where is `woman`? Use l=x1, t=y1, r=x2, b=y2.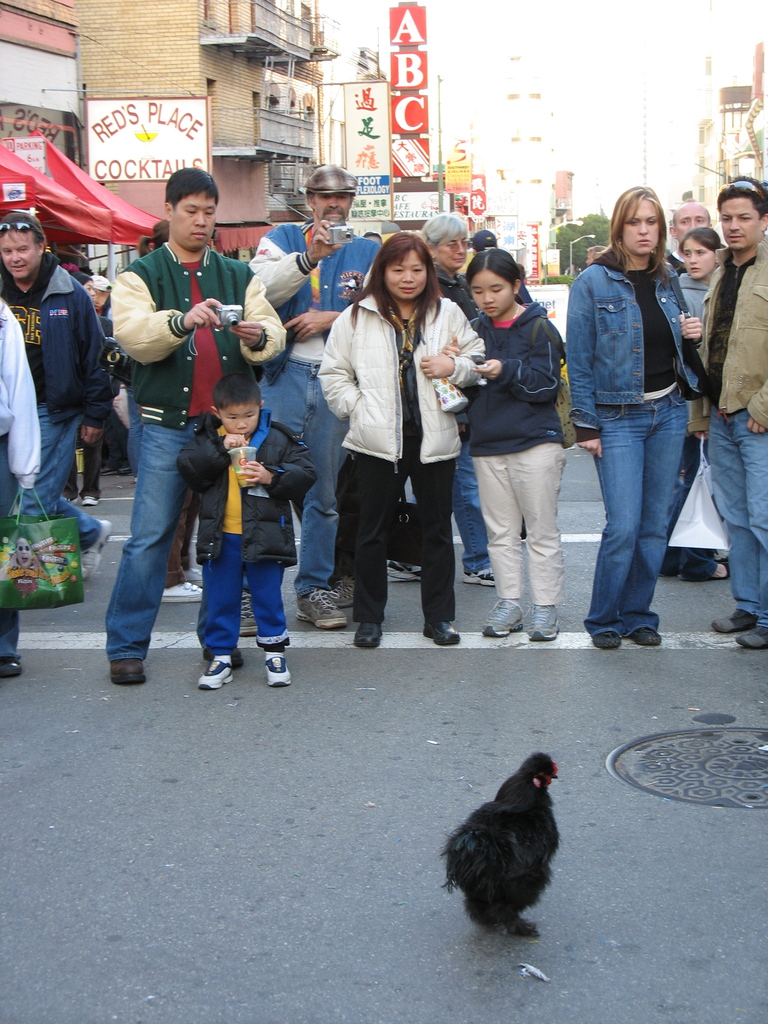
l=134, t=221, r=169, b=260.
